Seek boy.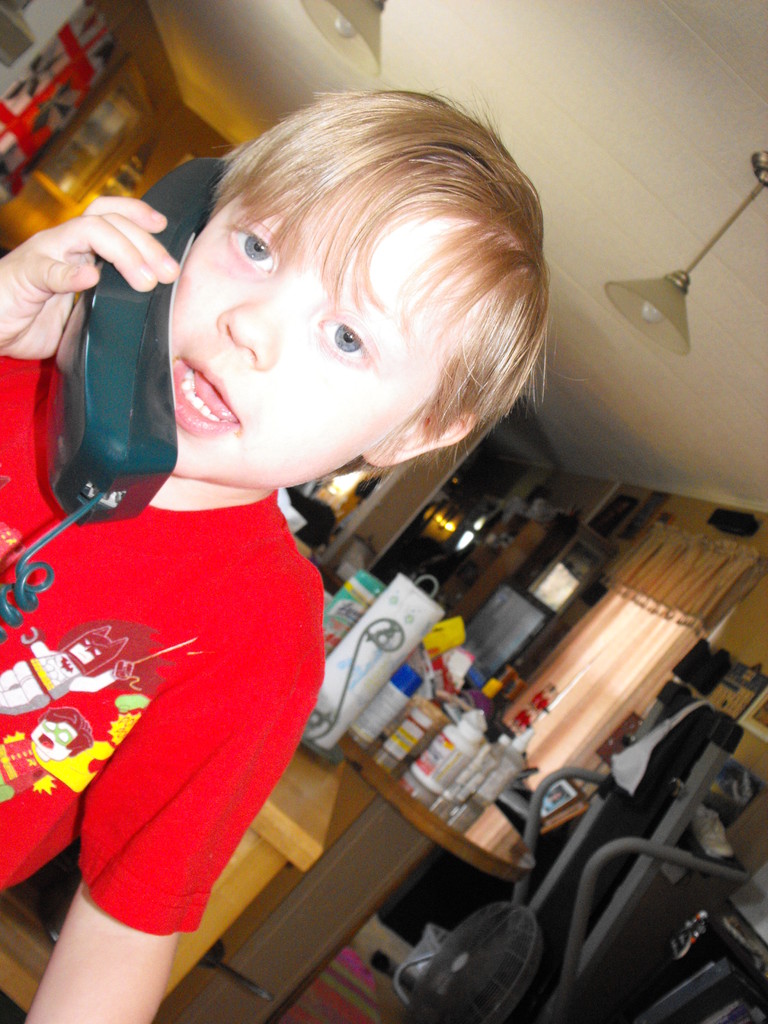
bbox=(24, 112, 607, 961).
